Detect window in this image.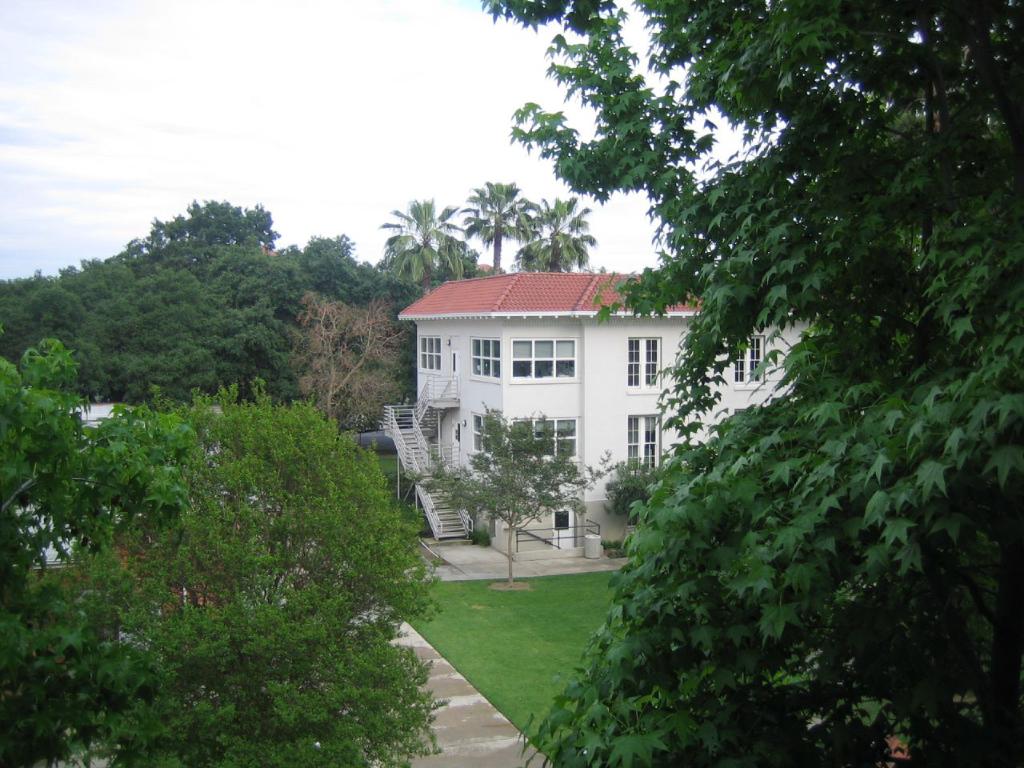
Detection: rect(728, 334, 766, 390).
